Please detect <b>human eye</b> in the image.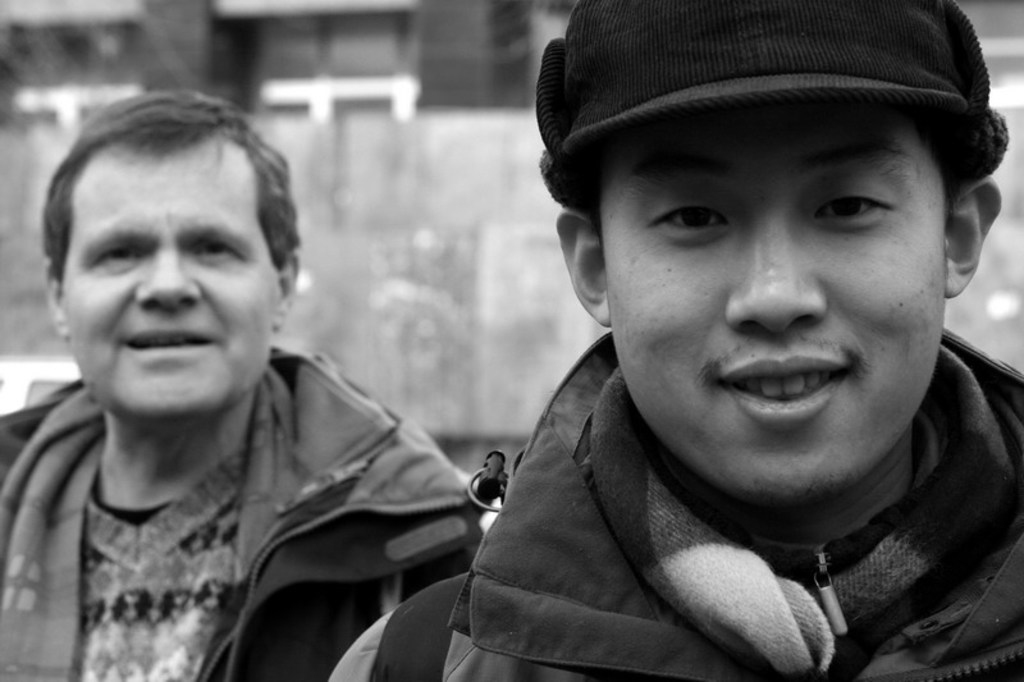
detection(810, 180, 895, 233).
